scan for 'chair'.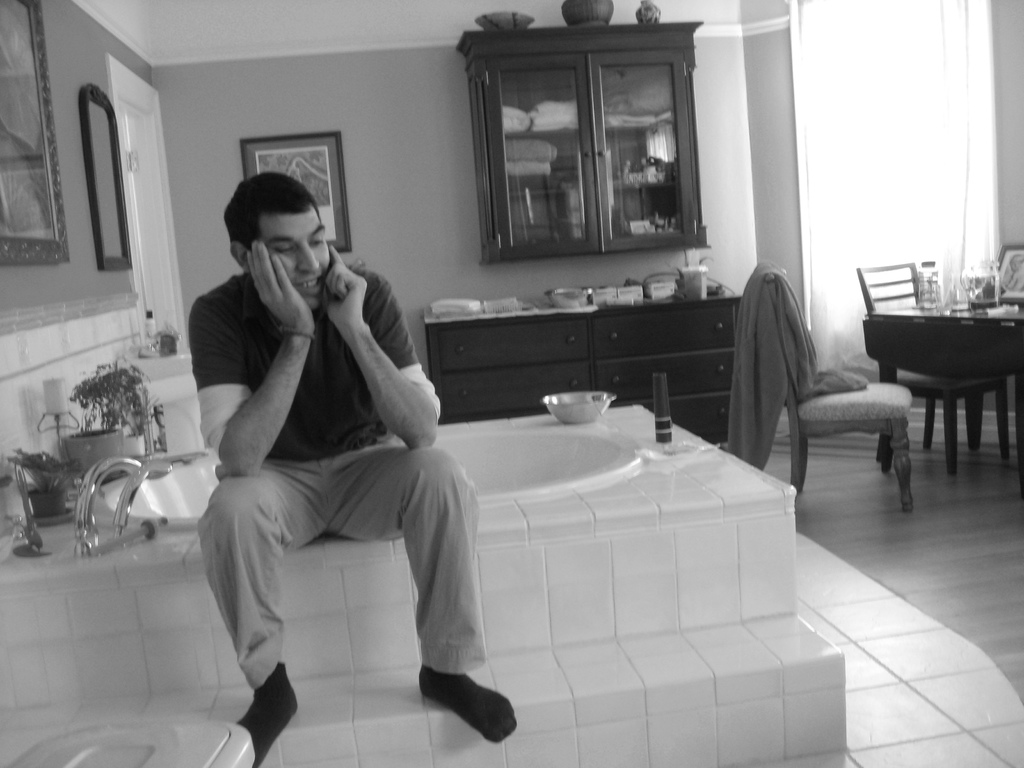
Scan result: [855, 262, 1009, 480].
